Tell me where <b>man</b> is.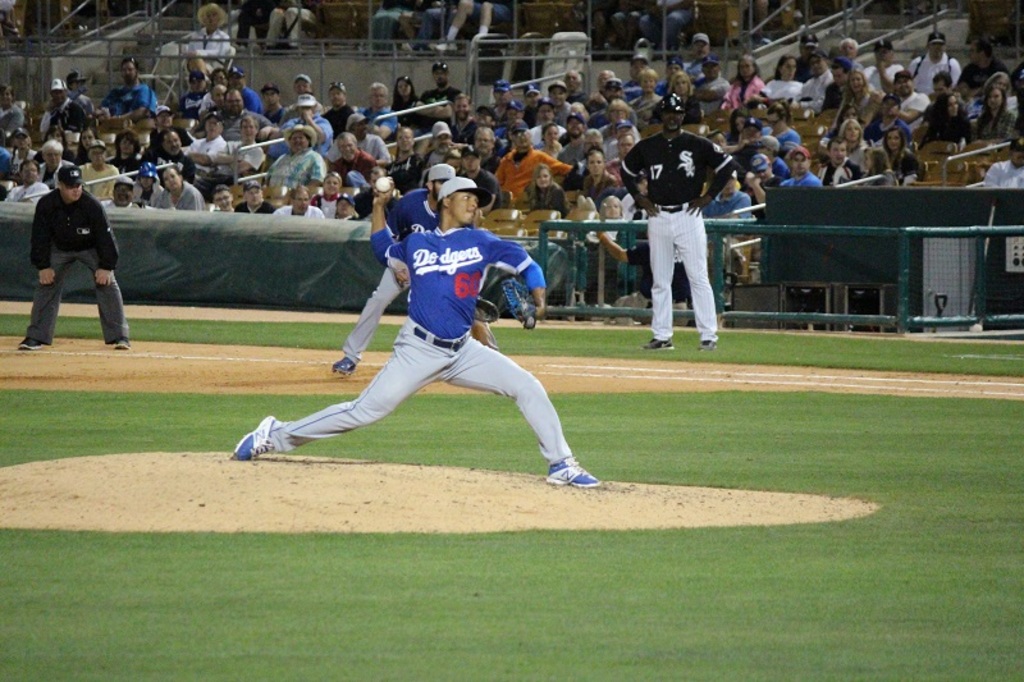
<b>man</b> is at (237, 180, 271, 216).
